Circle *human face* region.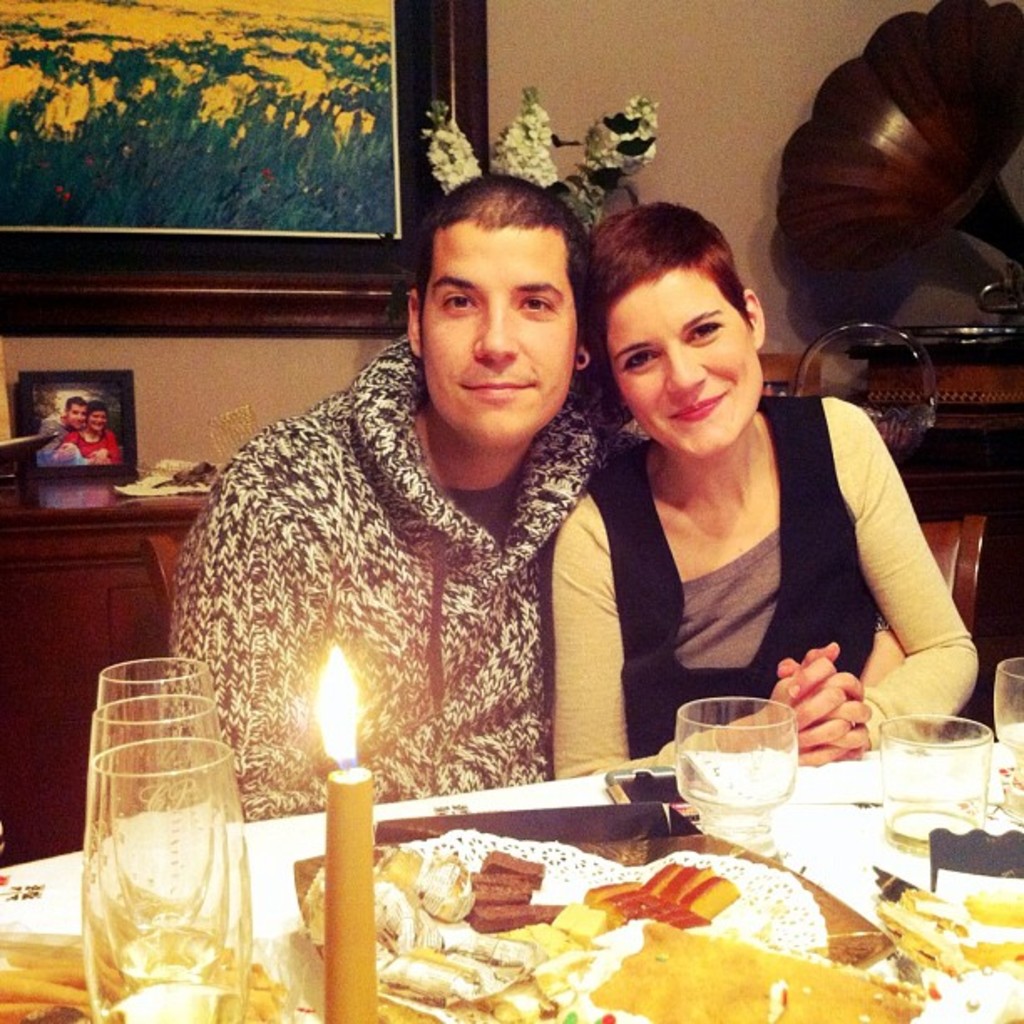
Region: 69 402 85 427.
